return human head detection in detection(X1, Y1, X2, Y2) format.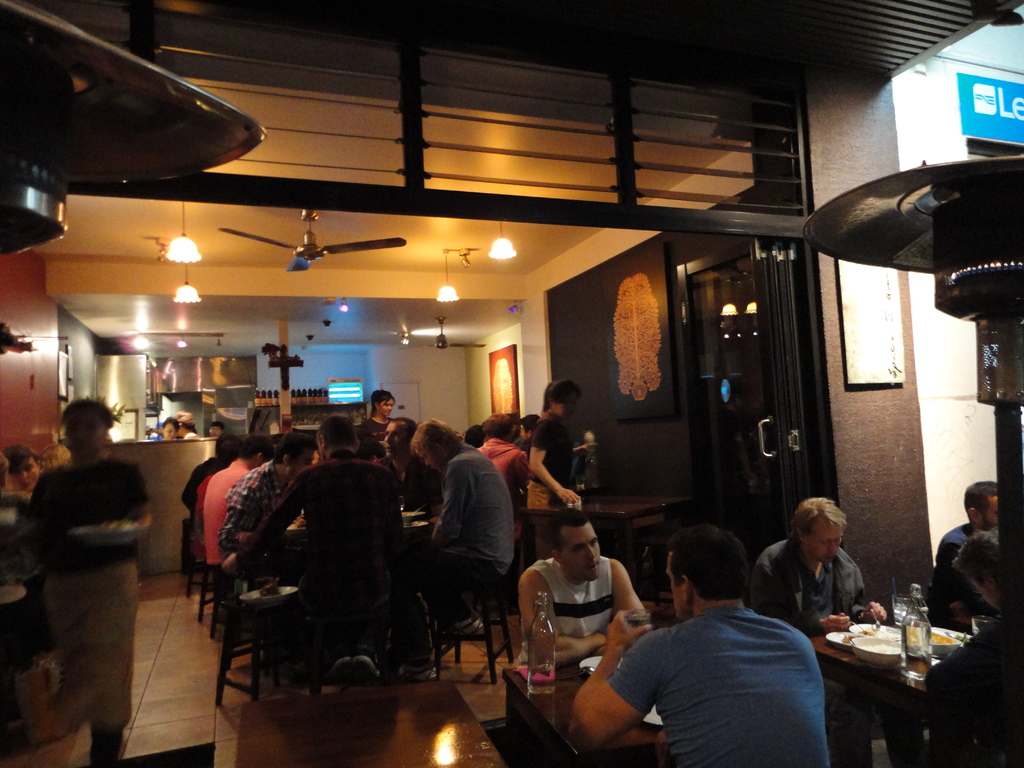
detection(234, 439, 271, 472).
